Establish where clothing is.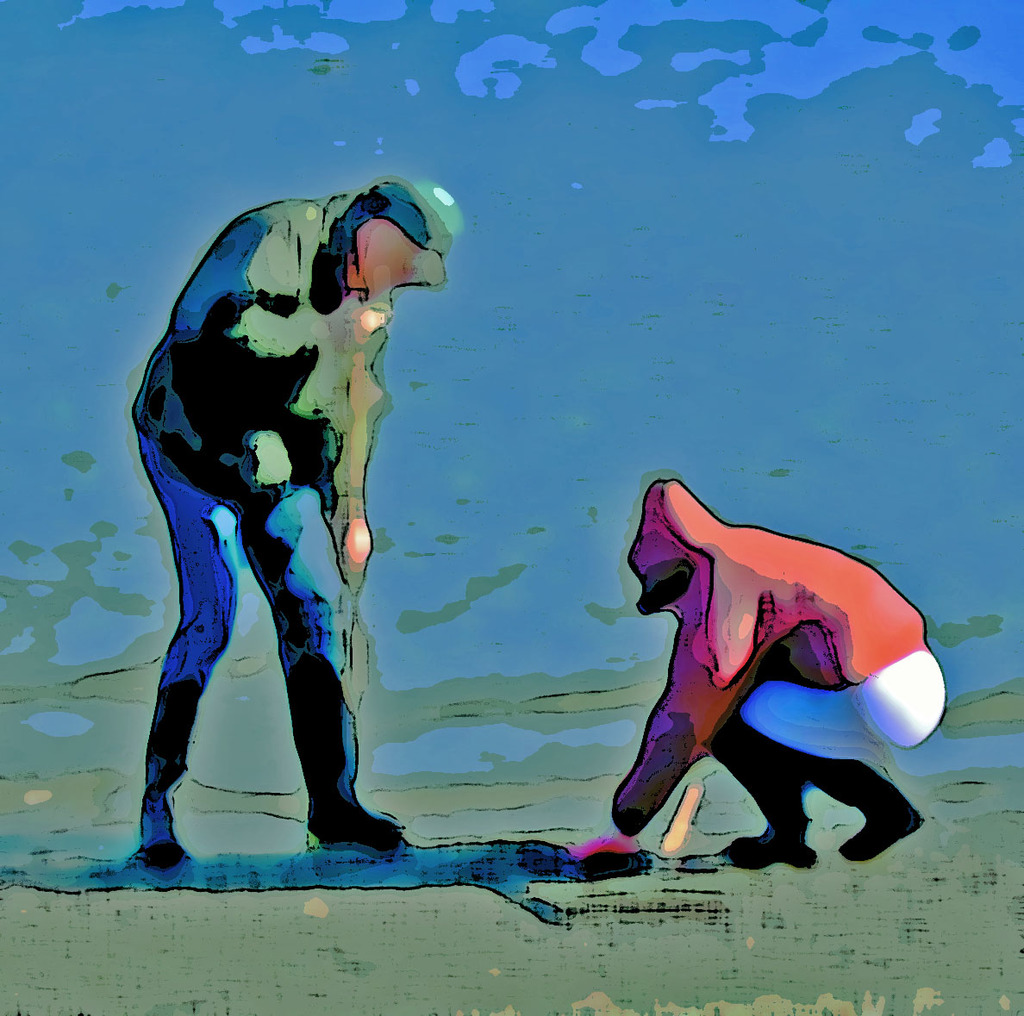
Established at x1=616 y1=473 x2=949 y2=832.
